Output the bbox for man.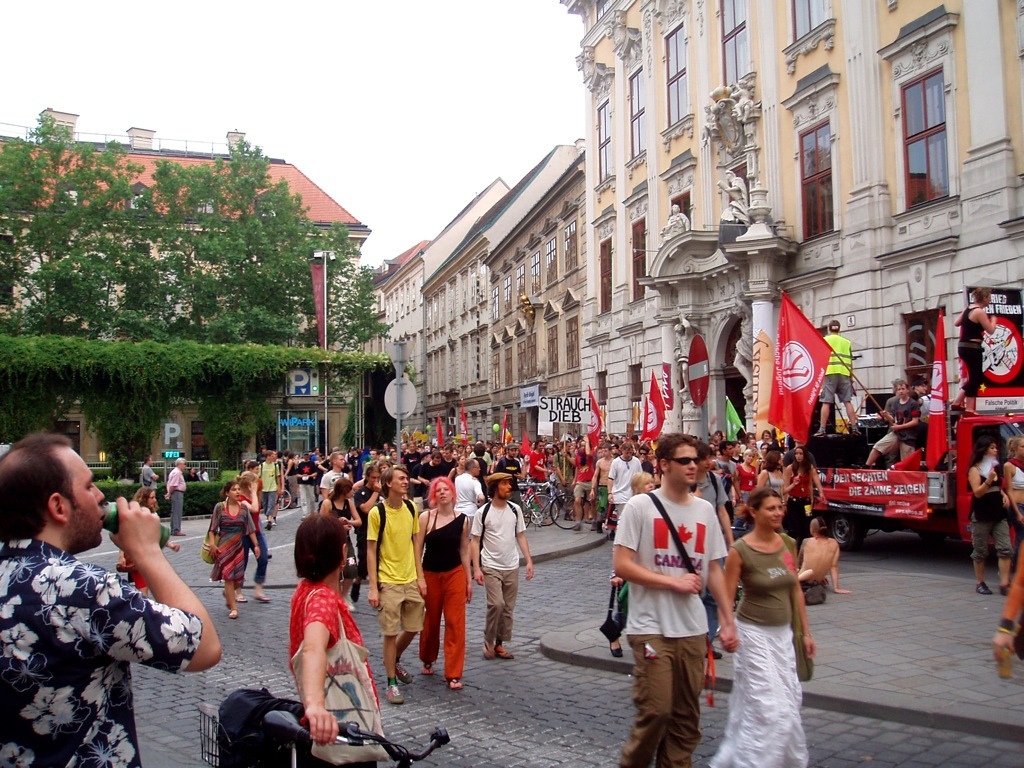
pyautogui.locateOnScreen(1, 438, 196, 754).
